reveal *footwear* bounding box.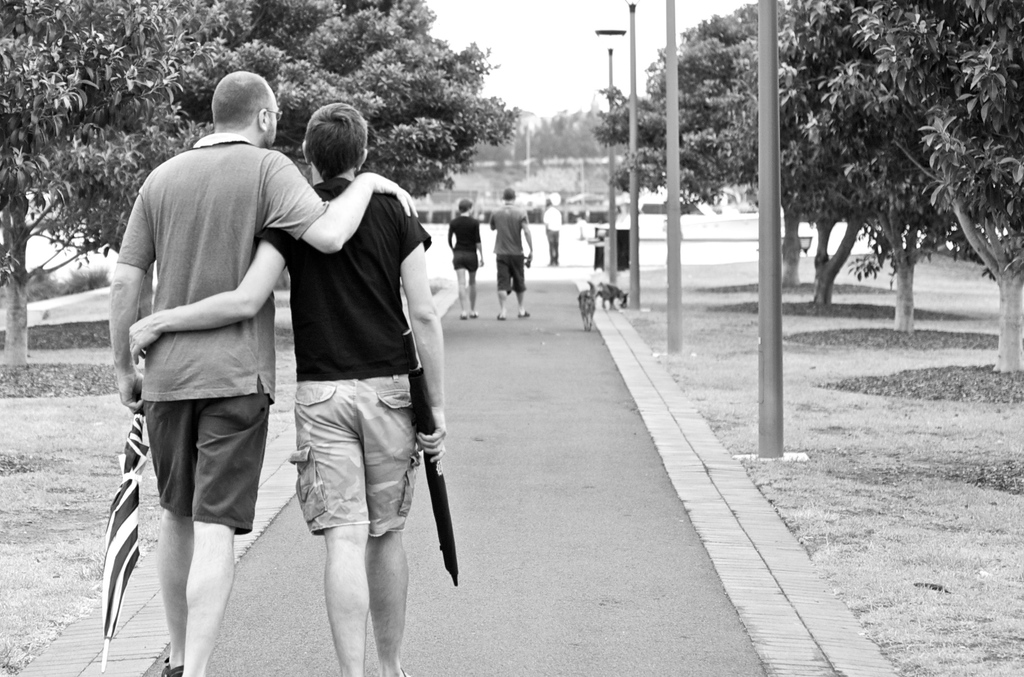
Revealed: <region>159, 655, 186, 676</region>.
